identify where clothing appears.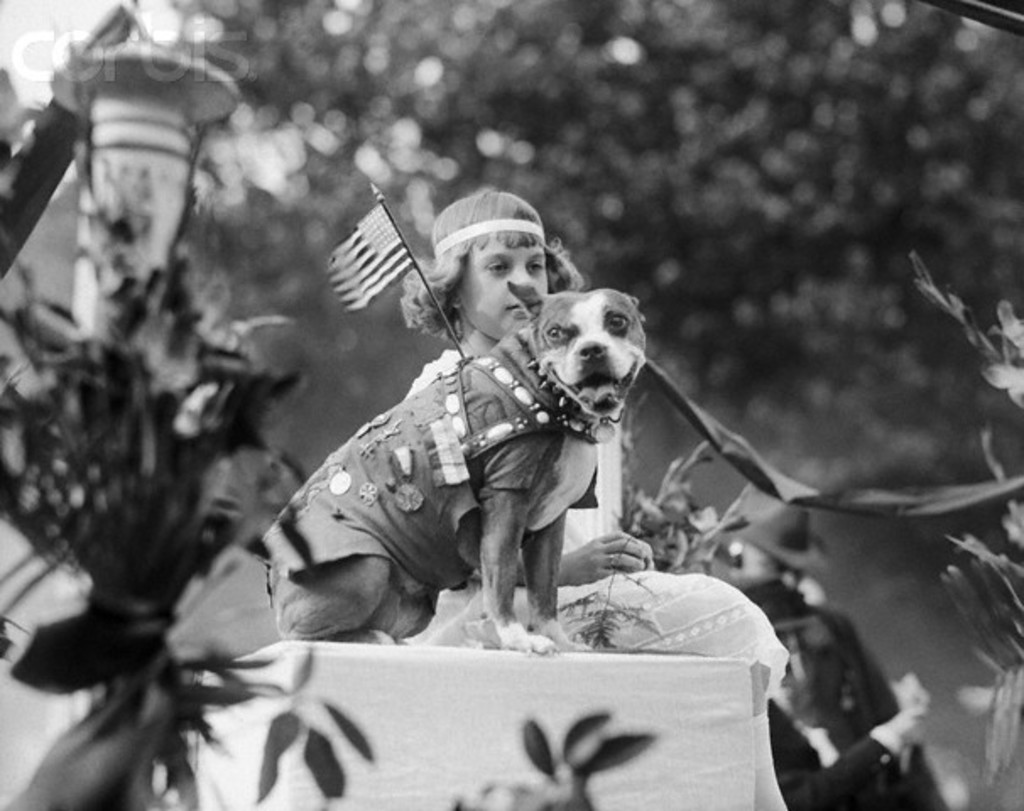
Appears at Rect(750, 711, 791, 809).
